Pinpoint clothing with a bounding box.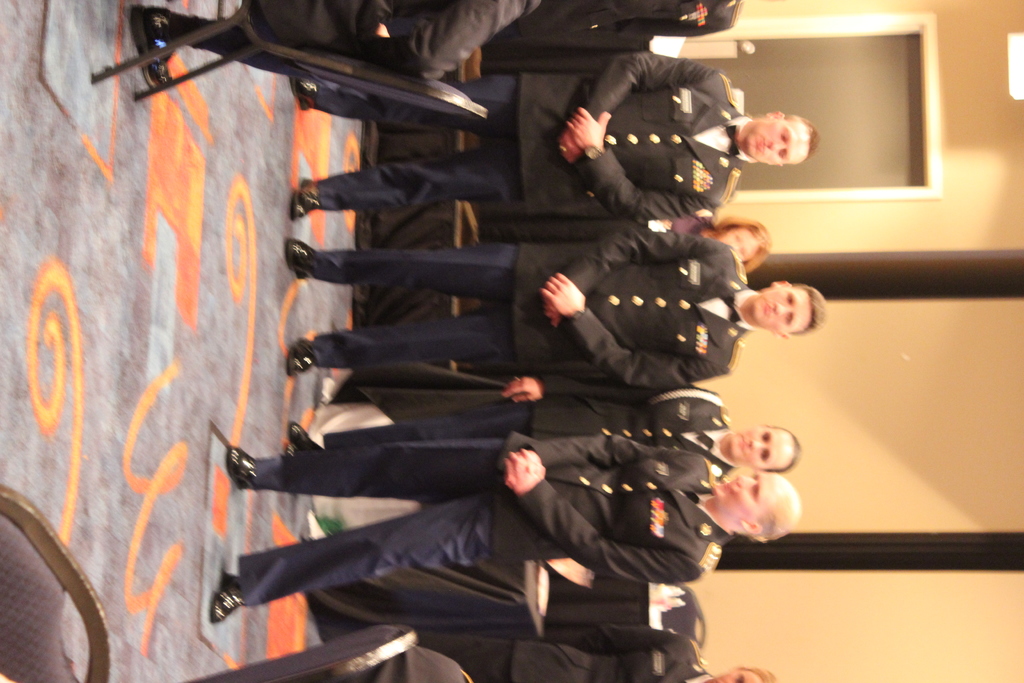
<region>308, 53, 739, 229</region>.
